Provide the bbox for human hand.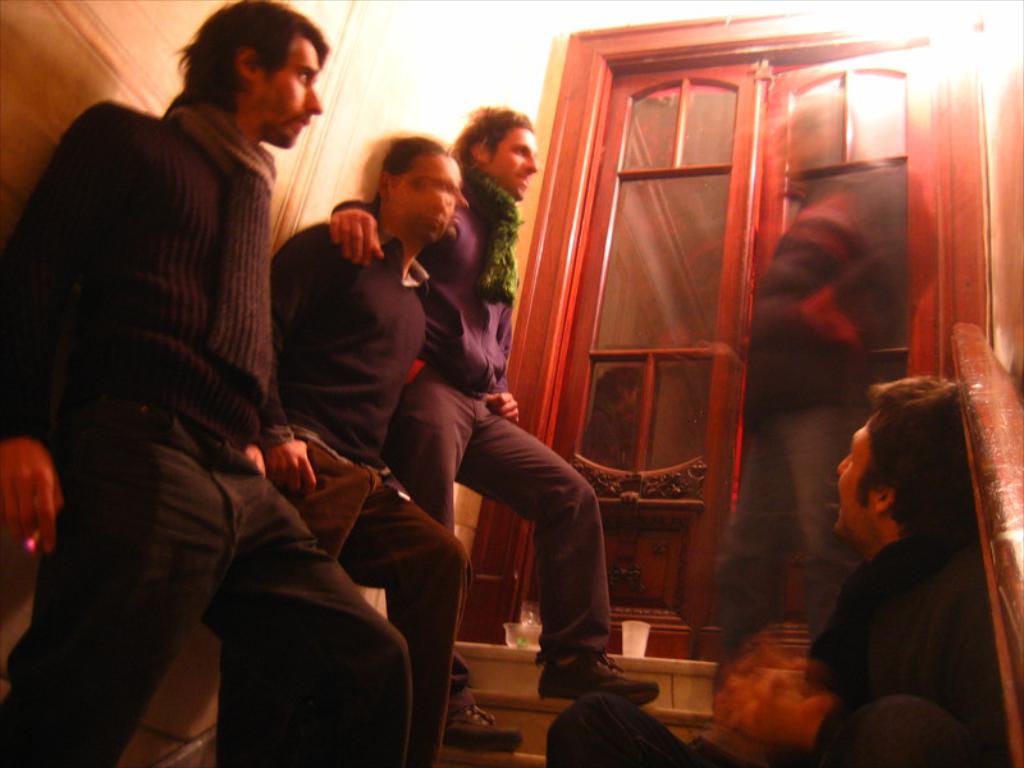
332:207:385:270.
